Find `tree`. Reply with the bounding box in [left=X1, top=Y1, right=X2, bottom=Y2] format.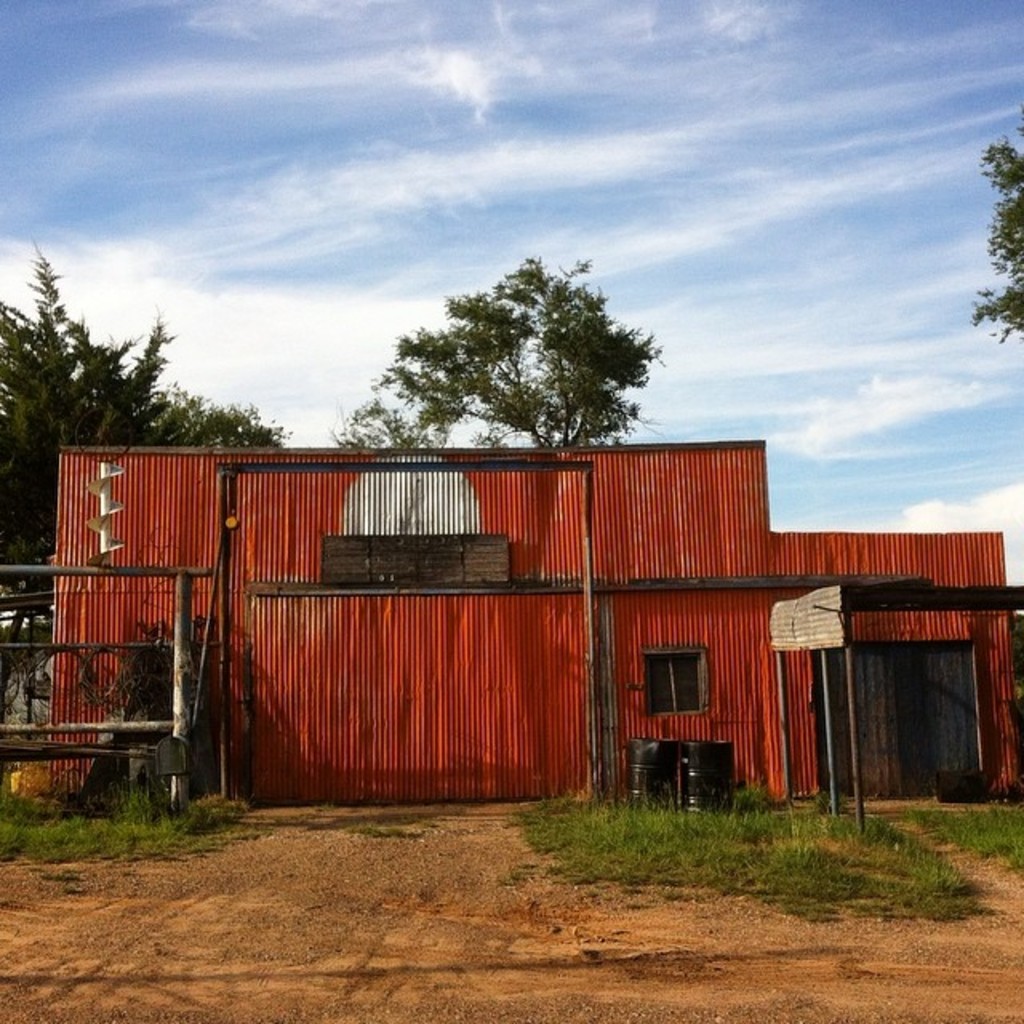
[left=955, top=115, right=1022, bottom=347].
